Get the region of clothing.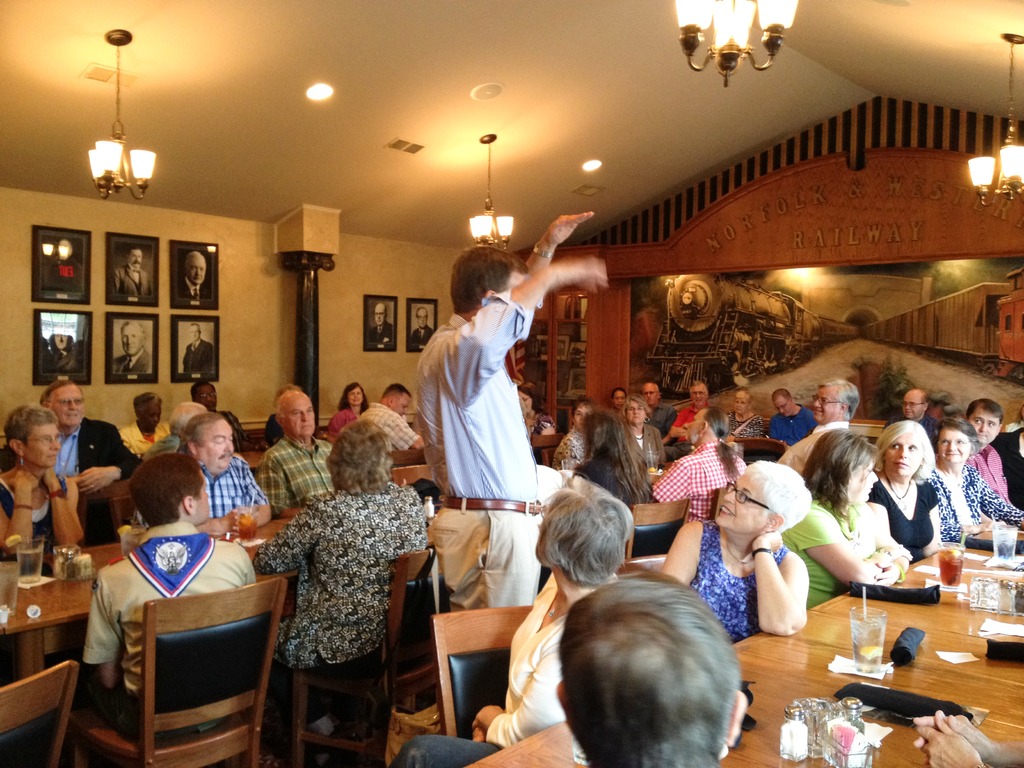
select_region(776, 494, 883, 611).
